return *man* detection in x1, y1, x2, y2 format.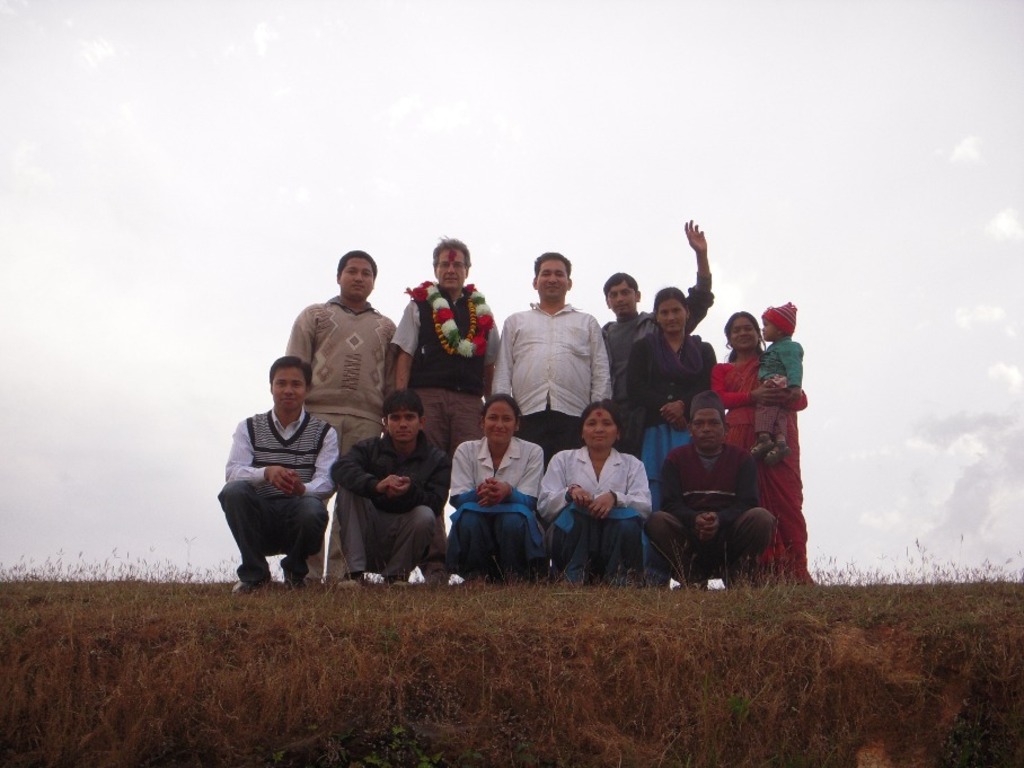
214, 354, 341, 588.
